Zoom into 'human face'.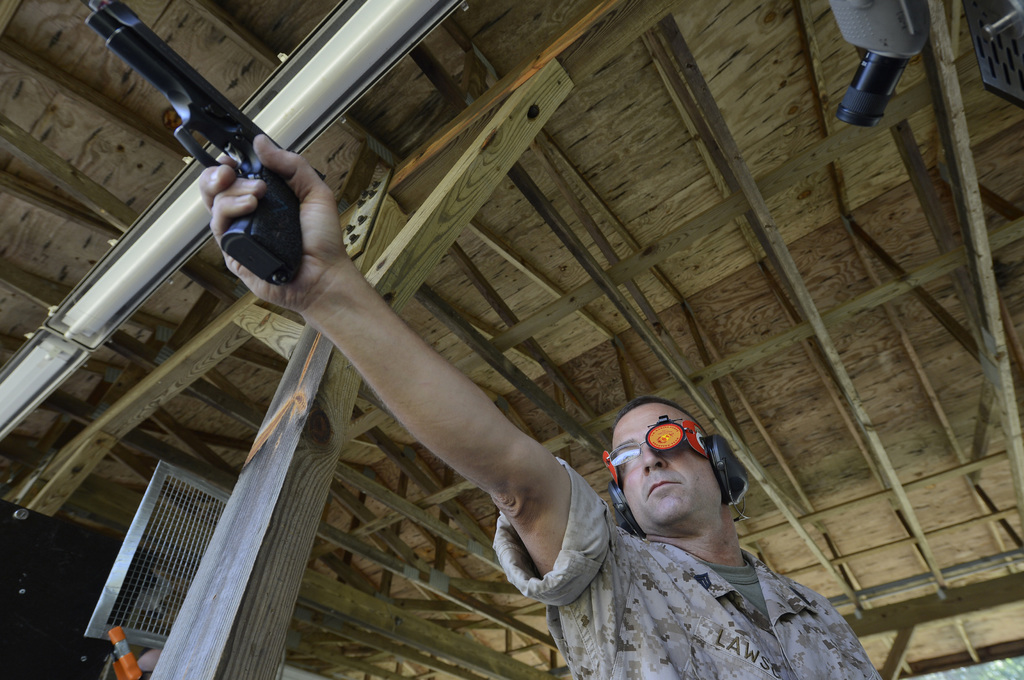
Zoom target: pyautogui.locateOnScreen(614, 405, 722, 524).
